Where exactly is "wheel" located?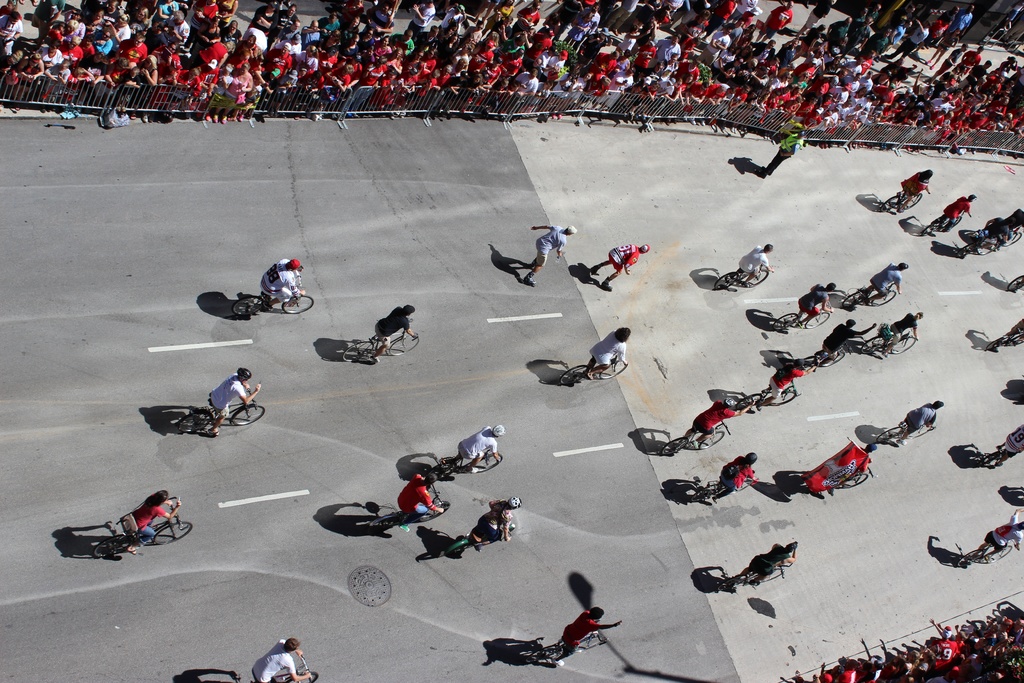
Its bounding box is <region>522, 646, 563, 663</region>.
